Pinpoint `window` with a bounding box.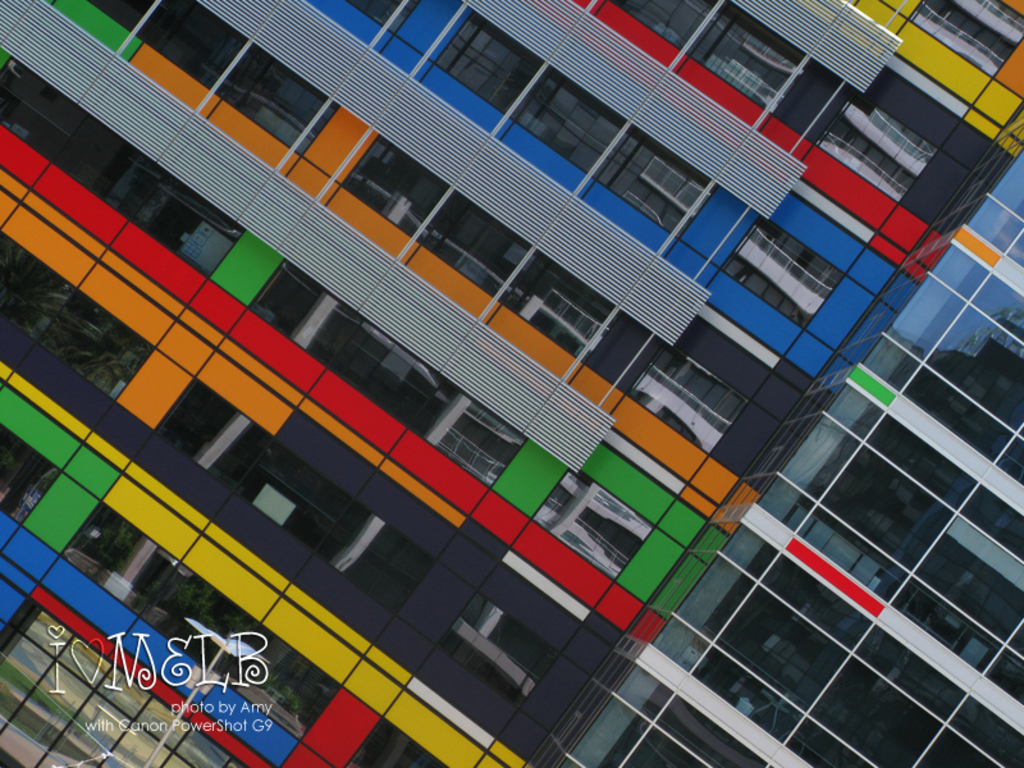
box=[343, 138, 449, 232].
